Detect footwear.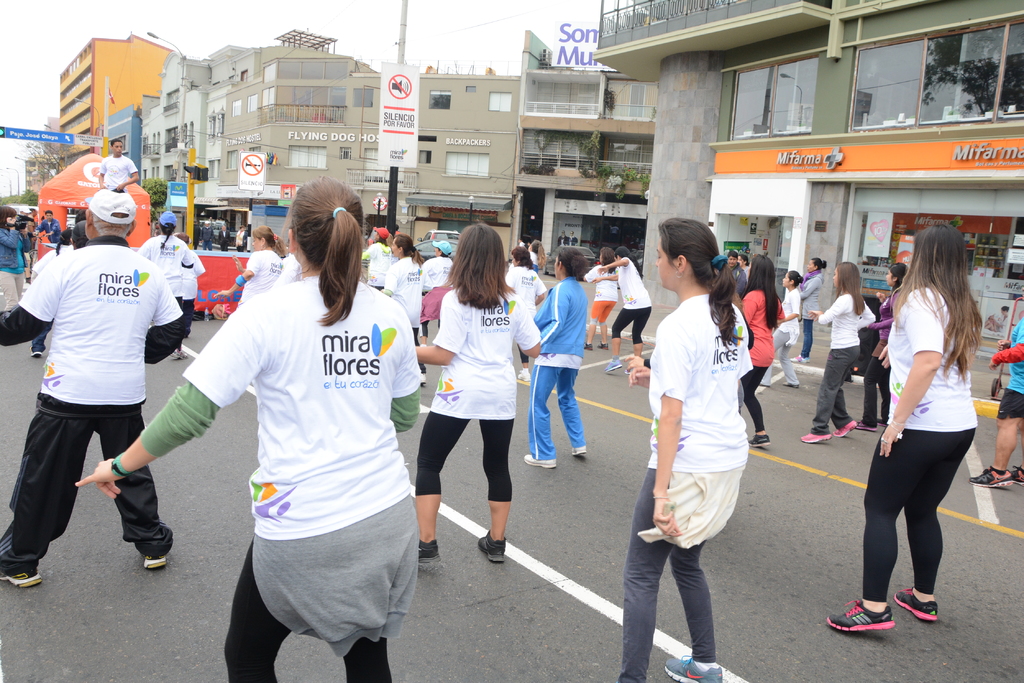
Detected at <bbox>746, 433, 774, 449</bbox>.
